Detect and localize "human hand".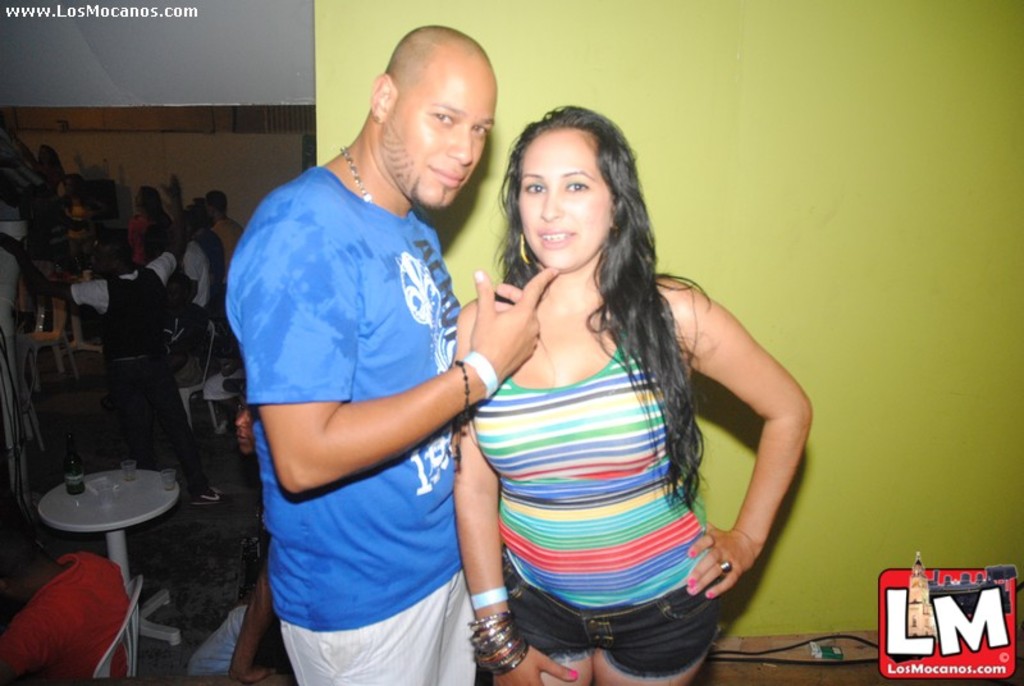
Localized at x1=493 y1=642 x2=582 y2=685.
